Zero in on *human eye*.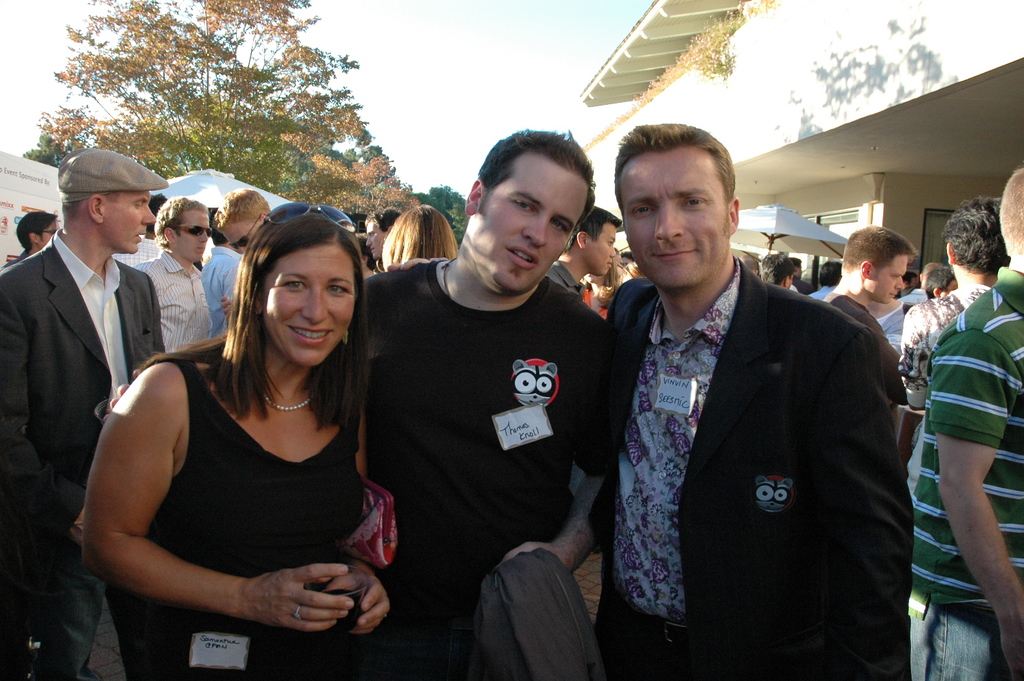
Zeroed in: [278,277,306,296].
